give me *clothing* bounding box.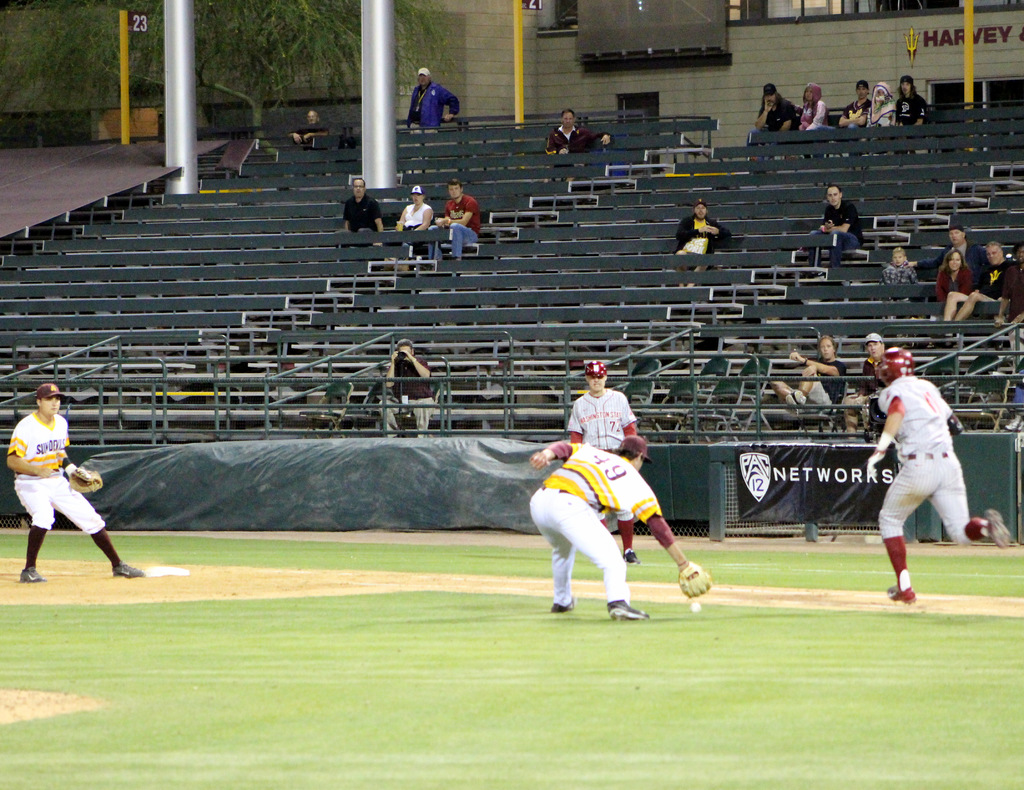
BBox(332, 193, 383, 247).
